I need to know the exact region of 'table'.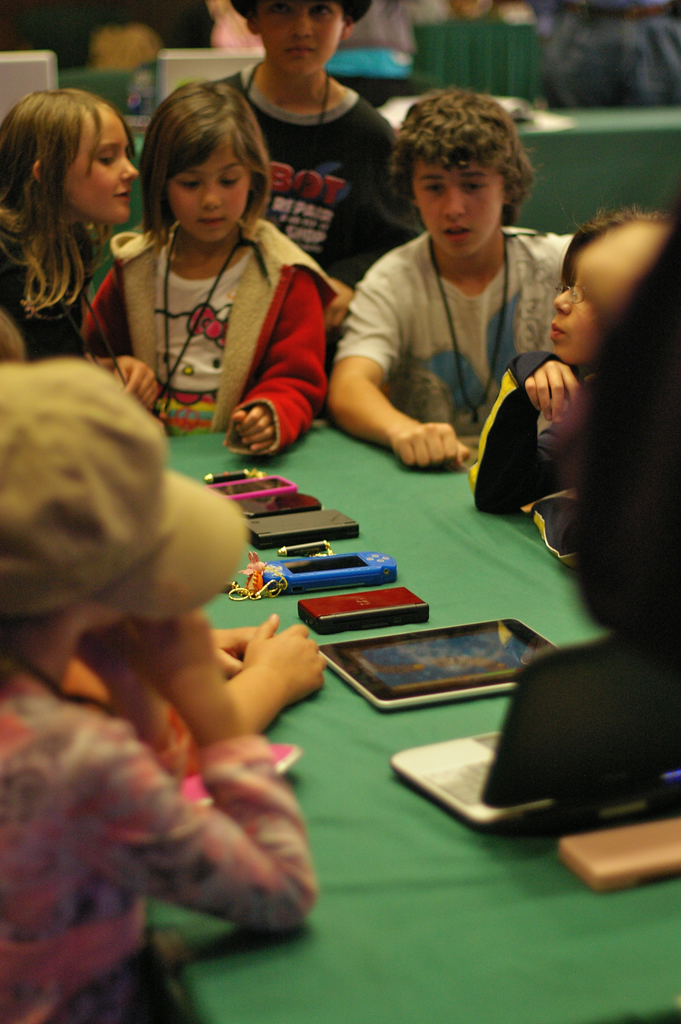
Region: crop(156, 343, 657, 1013).
